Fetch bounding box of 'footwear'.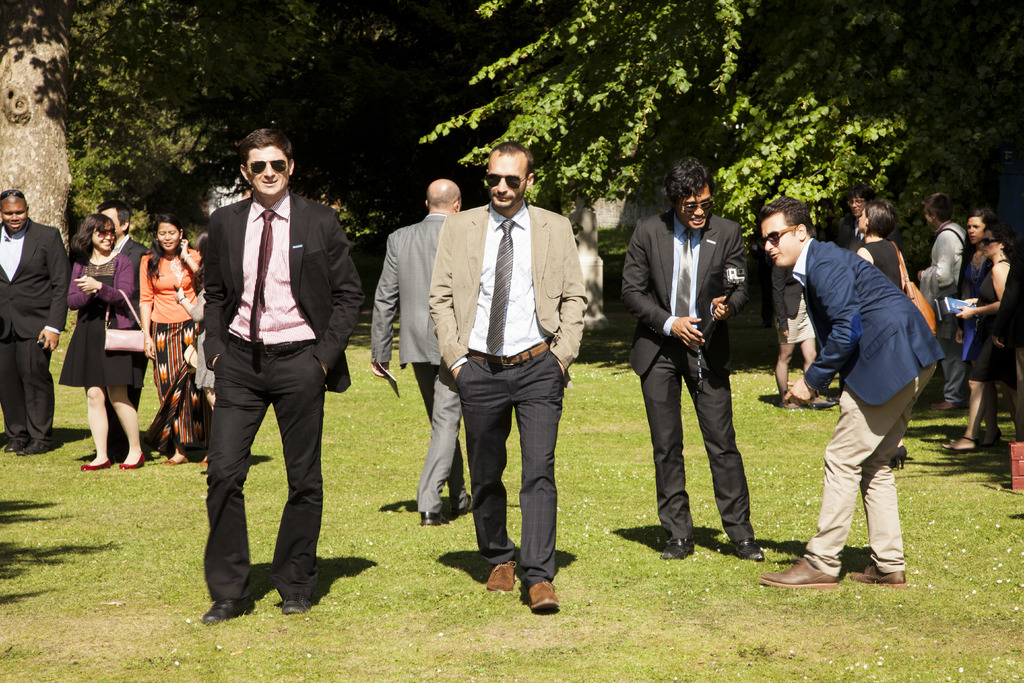
Bbox: left=733, top=537, right=765, bottom=561.
